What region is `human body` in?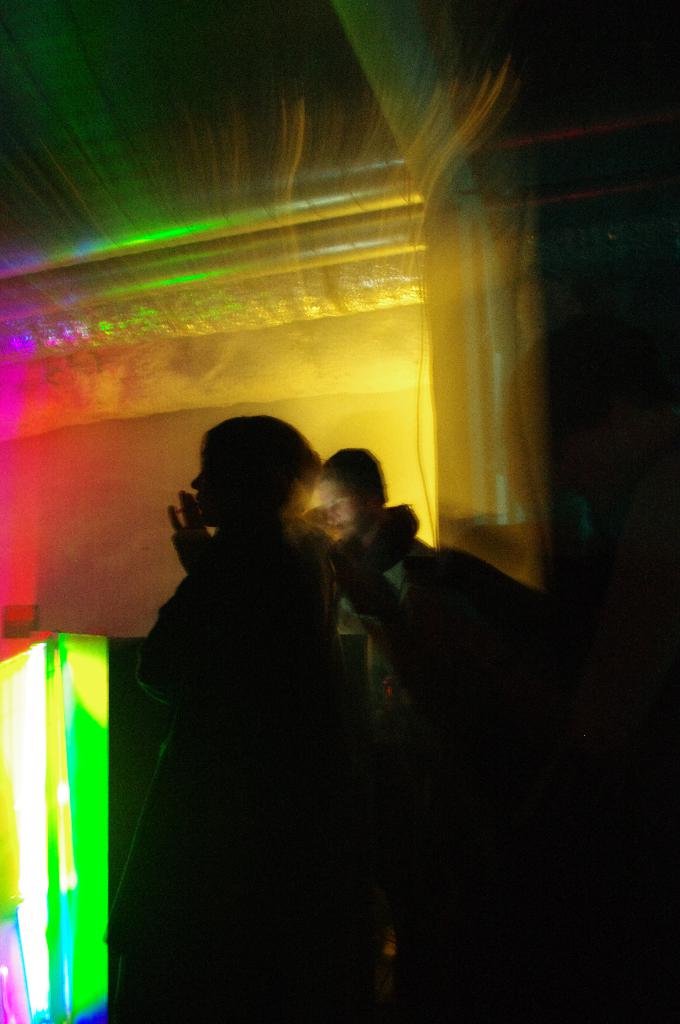
(116, 412, 379, 1023).
